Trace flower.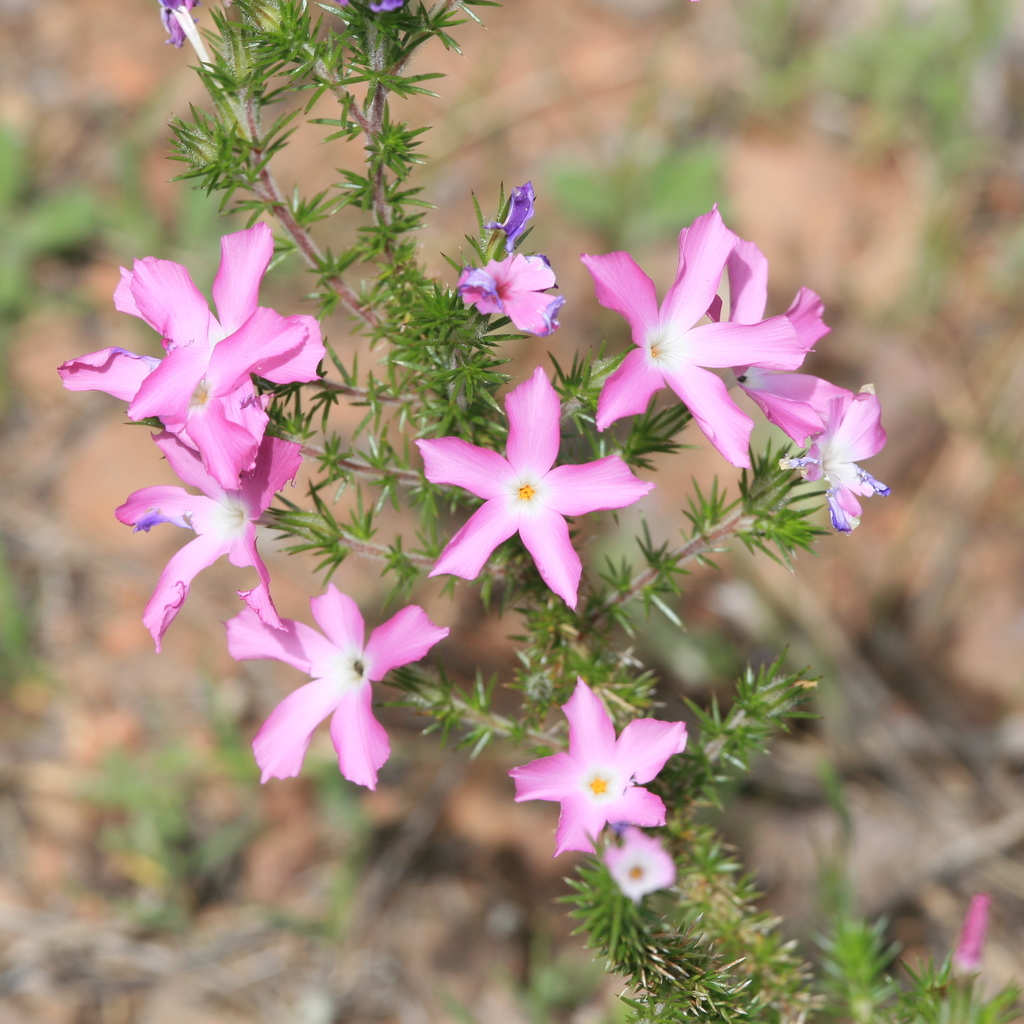
Traced to detection(119, 421, 317, 648).
